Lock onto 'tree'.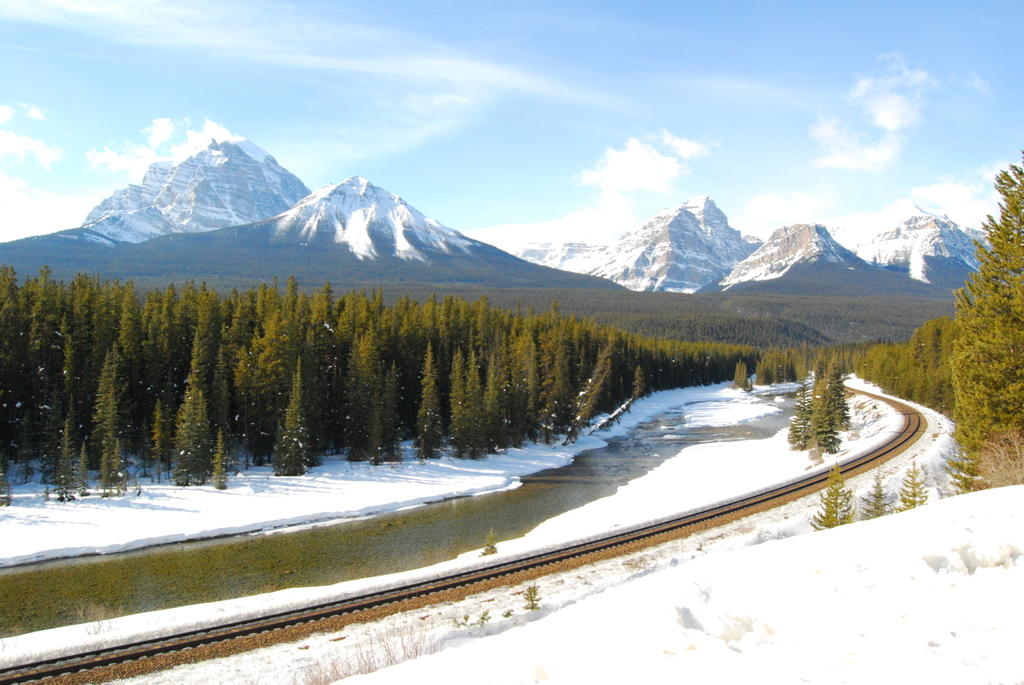
Locked: 592/318/623/421.
